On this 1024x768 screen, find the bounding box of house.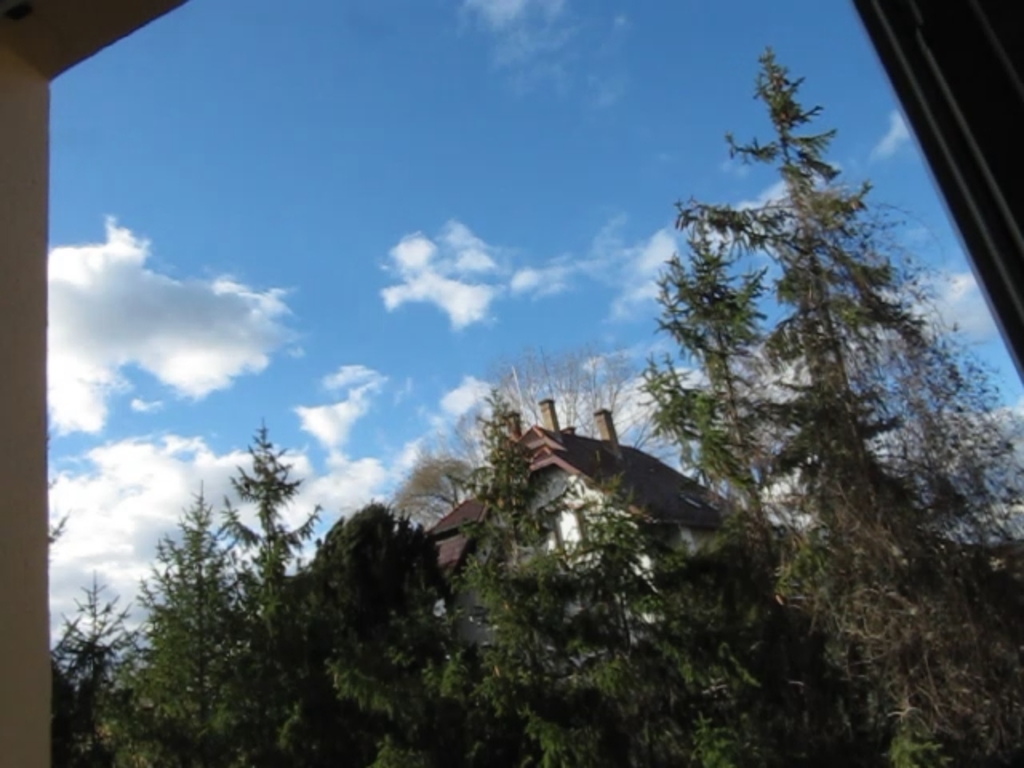
Bounding box: pyautogui.locateOnScreen(0, 0, 1022, 766).
